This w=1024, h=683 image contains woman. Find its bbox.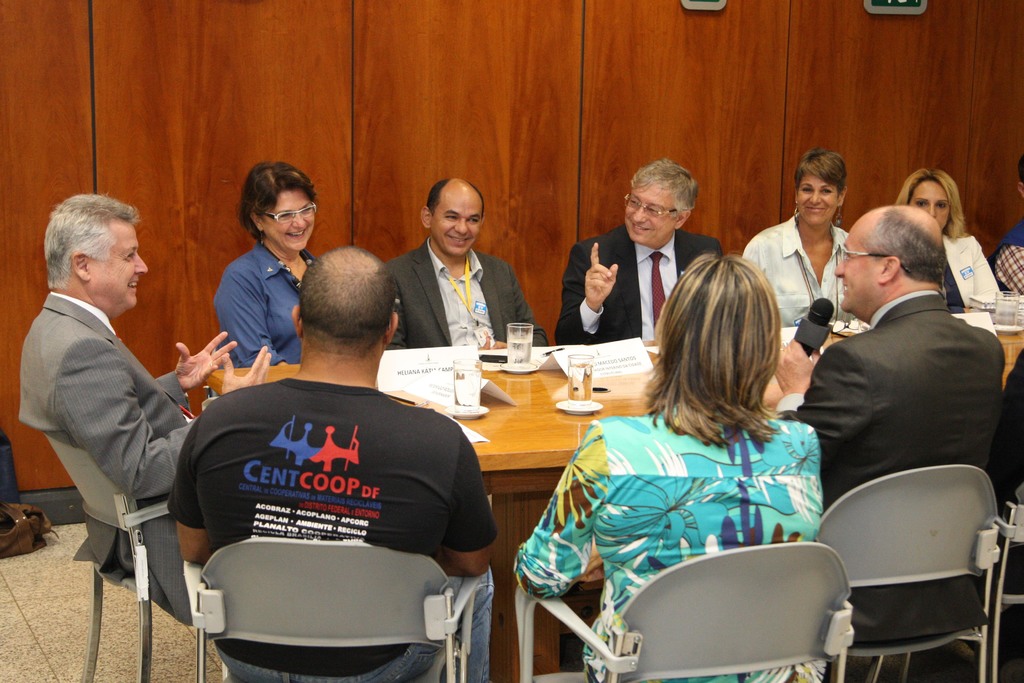
x1=736 y1=152 x2=860 y2=332.
